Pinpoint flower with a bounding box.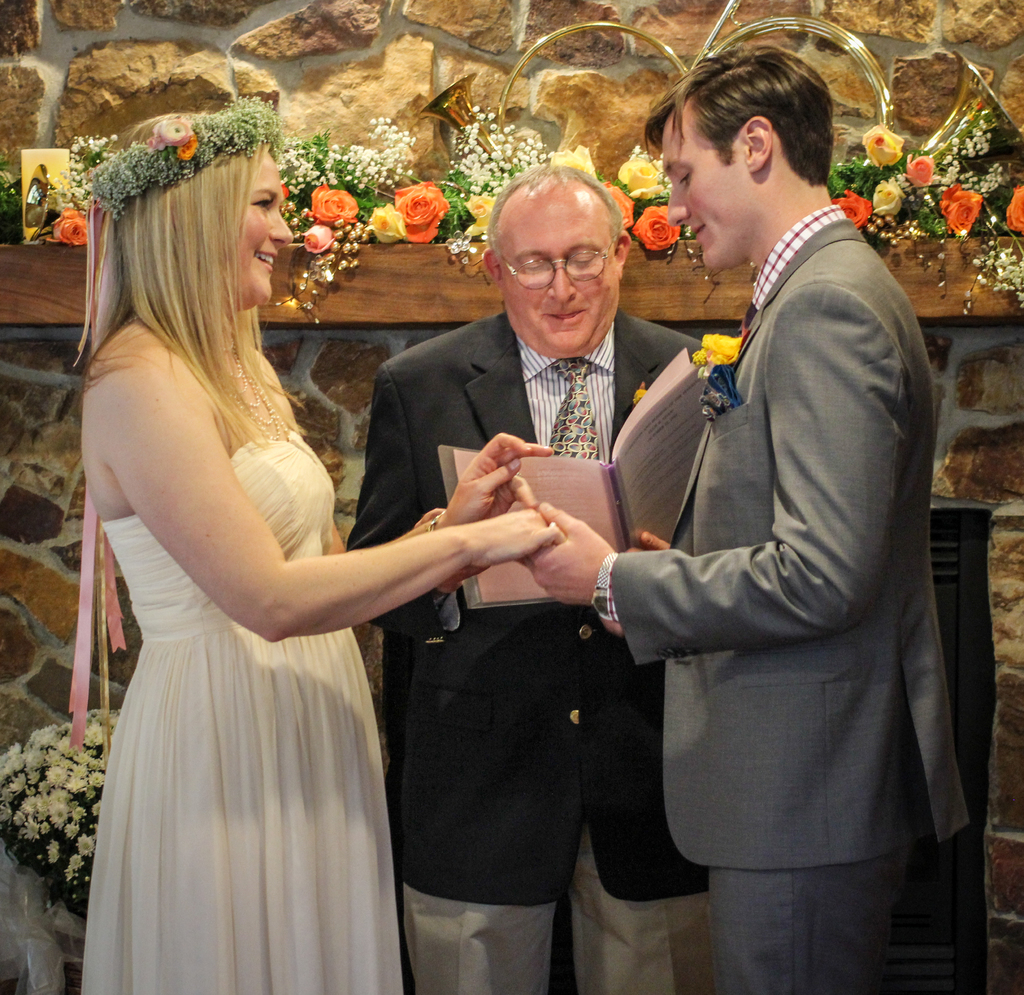
<box>909,155,942,187</box>.
